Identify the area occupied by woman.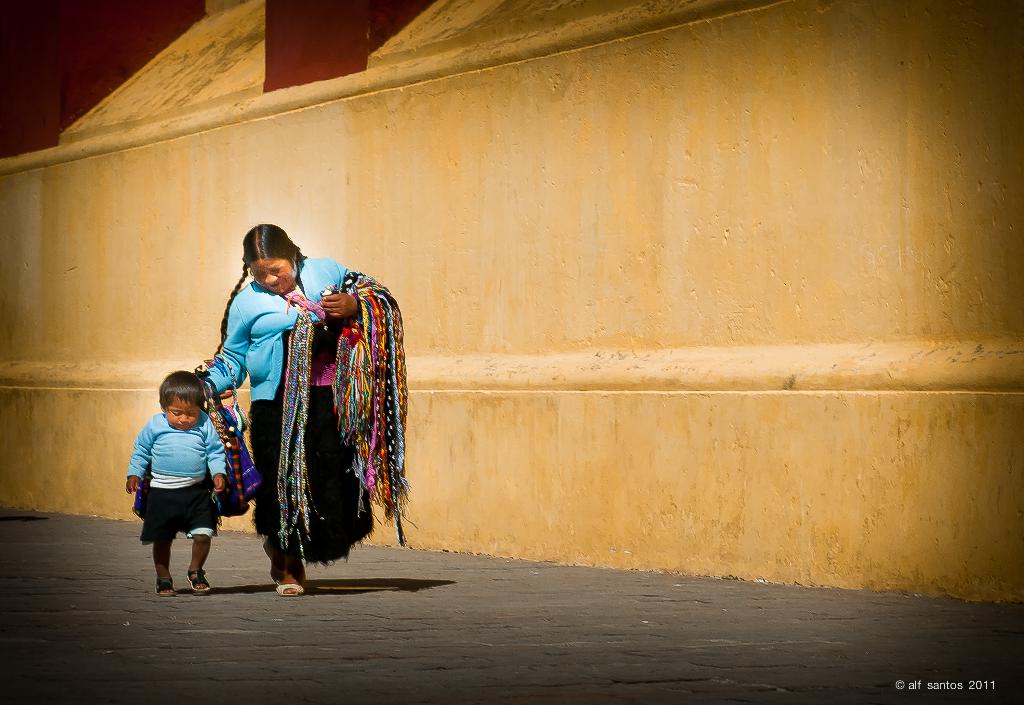
Area: [200, 222, 399, 601].
